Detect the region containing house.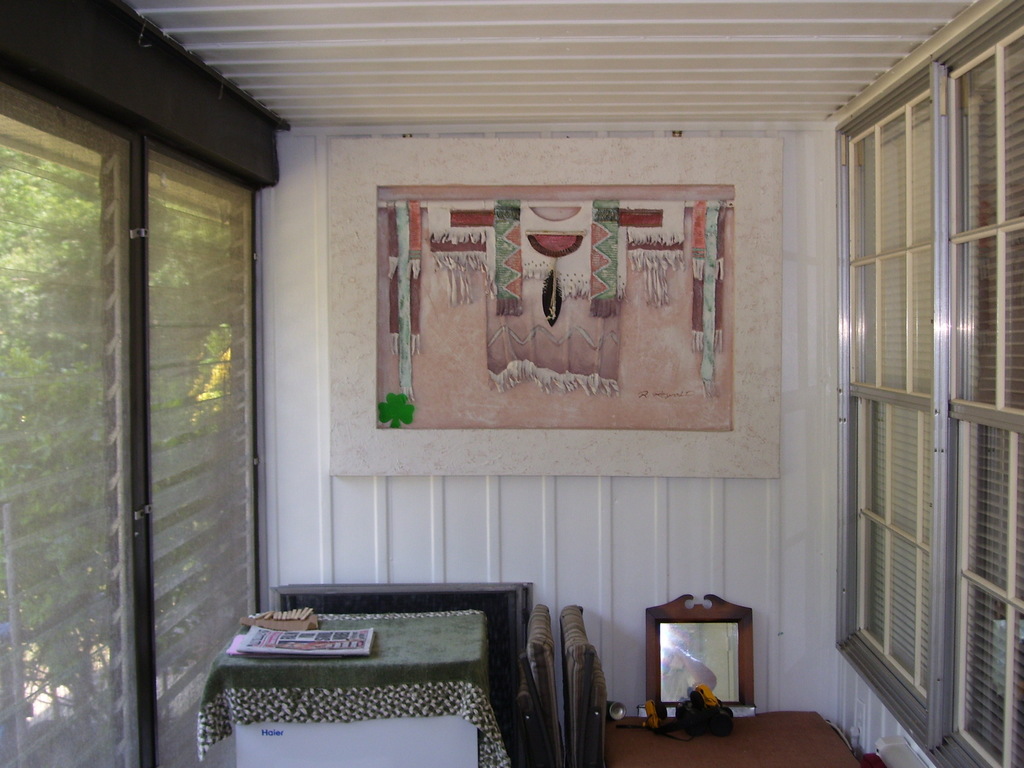
(x1=0, y1=0, x2=1023, y2=767).
